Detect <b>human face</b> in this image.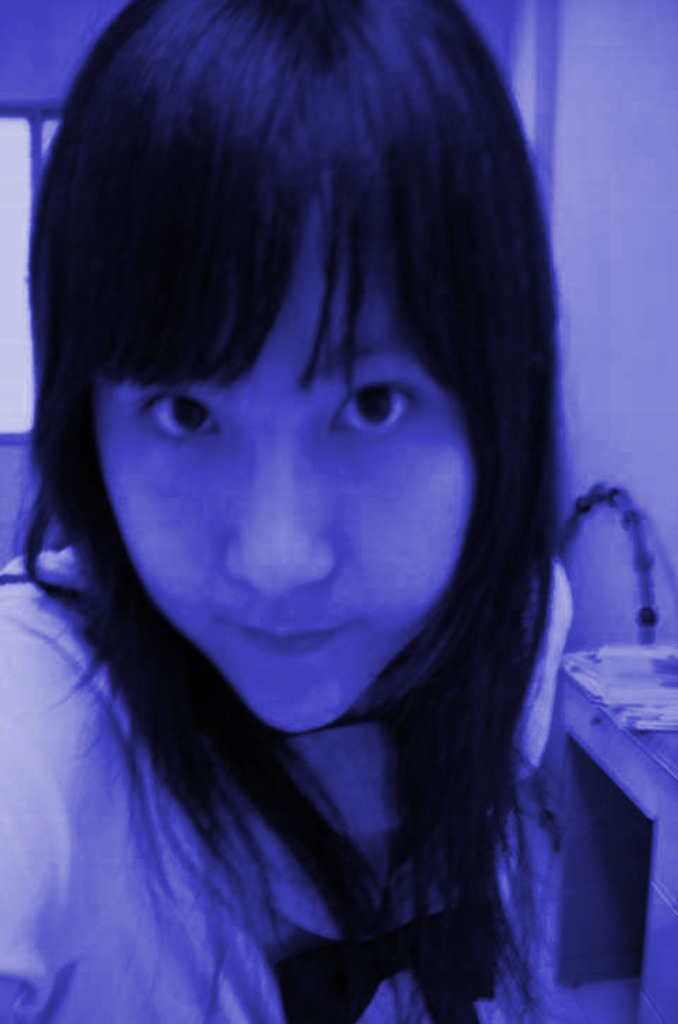
Detection: locate(97, 243, 475, 739).
